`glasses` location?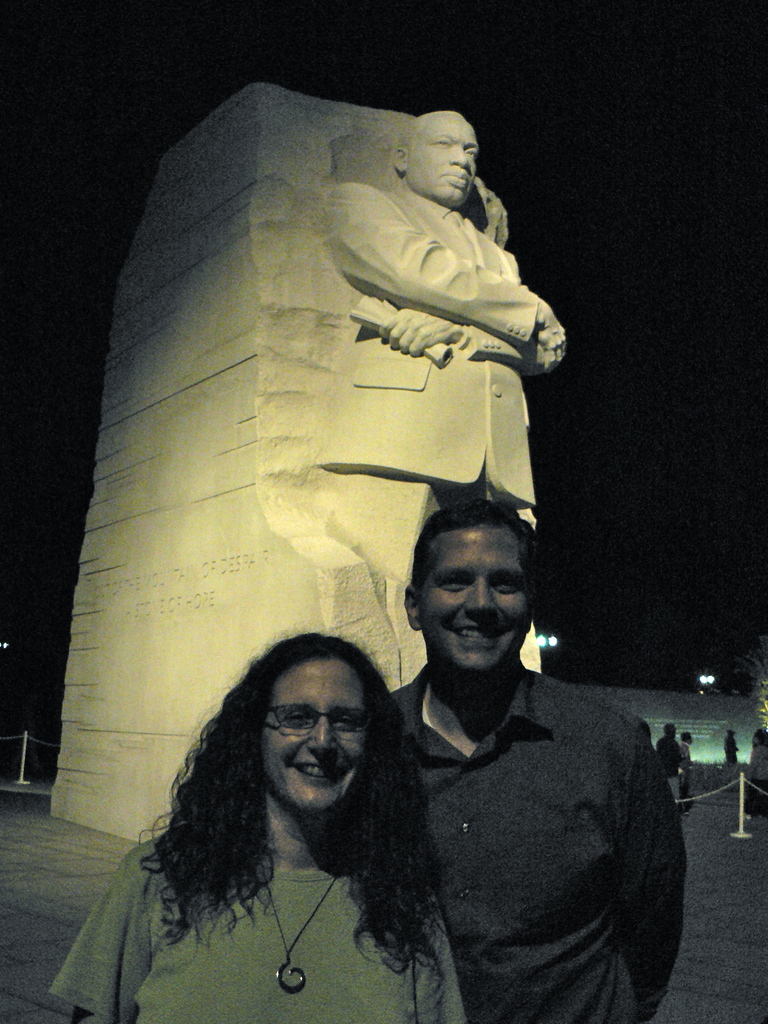
detection(262, 702, 366, 744)
